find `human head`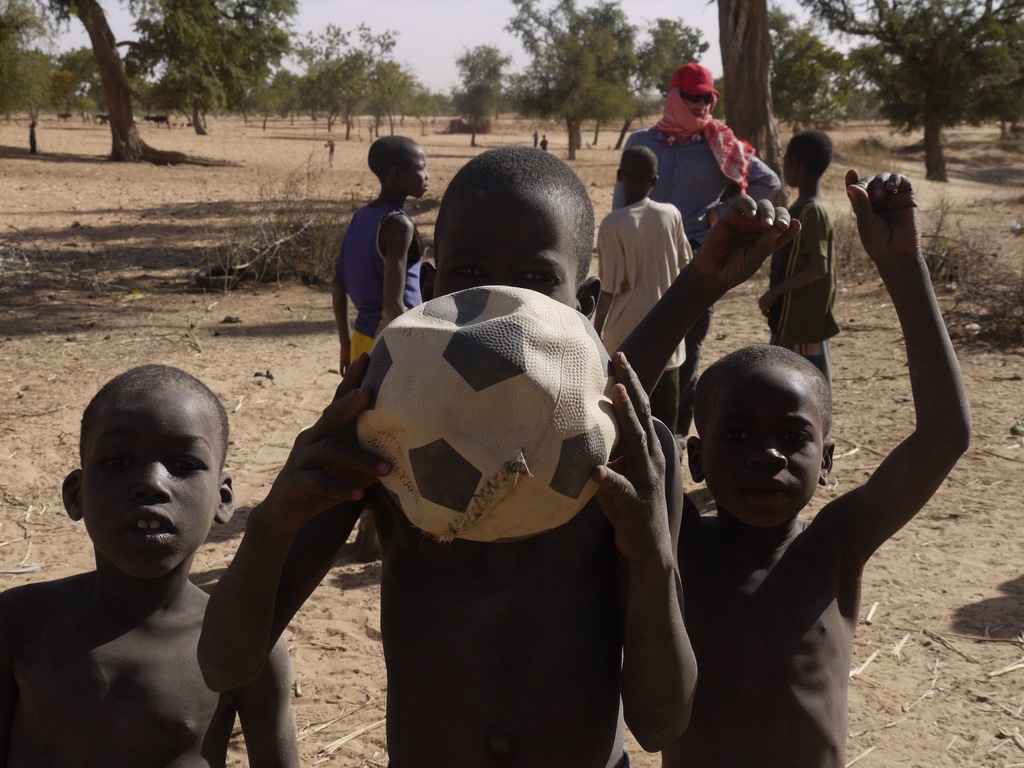
rect(785, 128, 836, 188)
